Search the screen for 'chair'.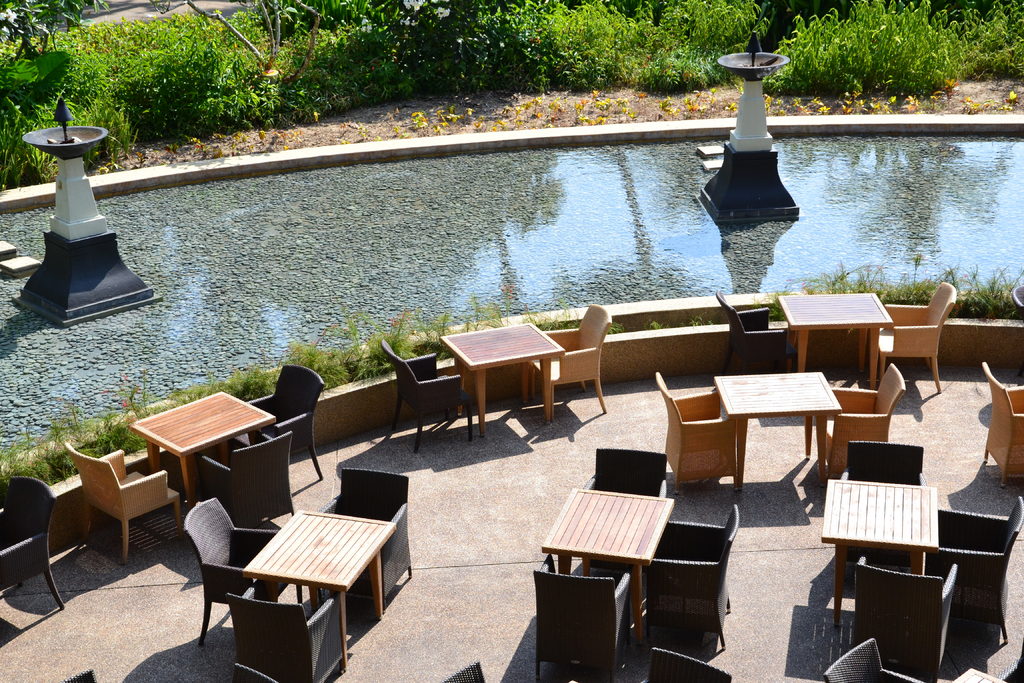
Found at 645/504/740/651.
